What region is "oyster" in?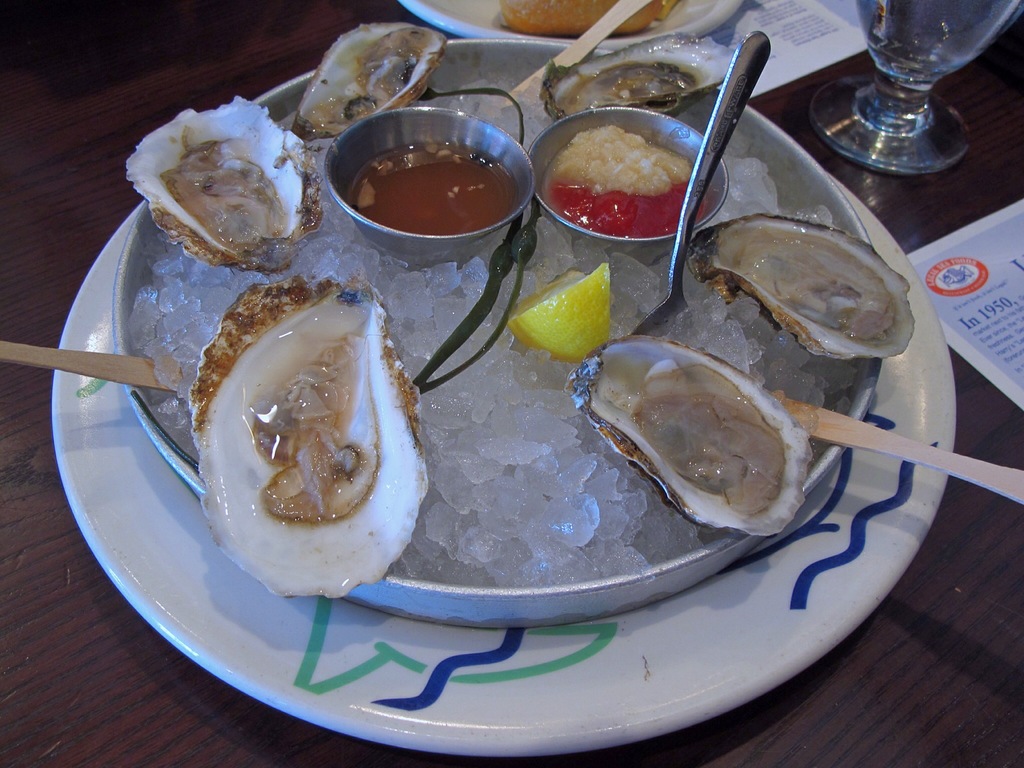
pyautogui.locateOnScreen(195, 269, 433, 600).
